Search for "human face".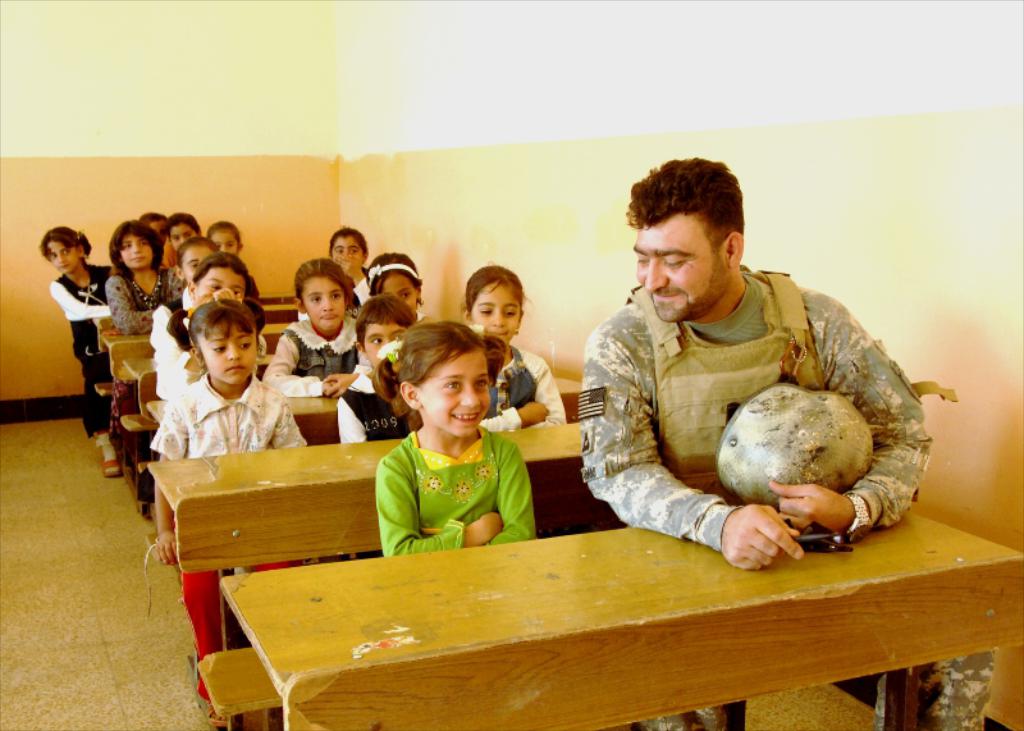
Found at region(329, 232, 362, 262).
